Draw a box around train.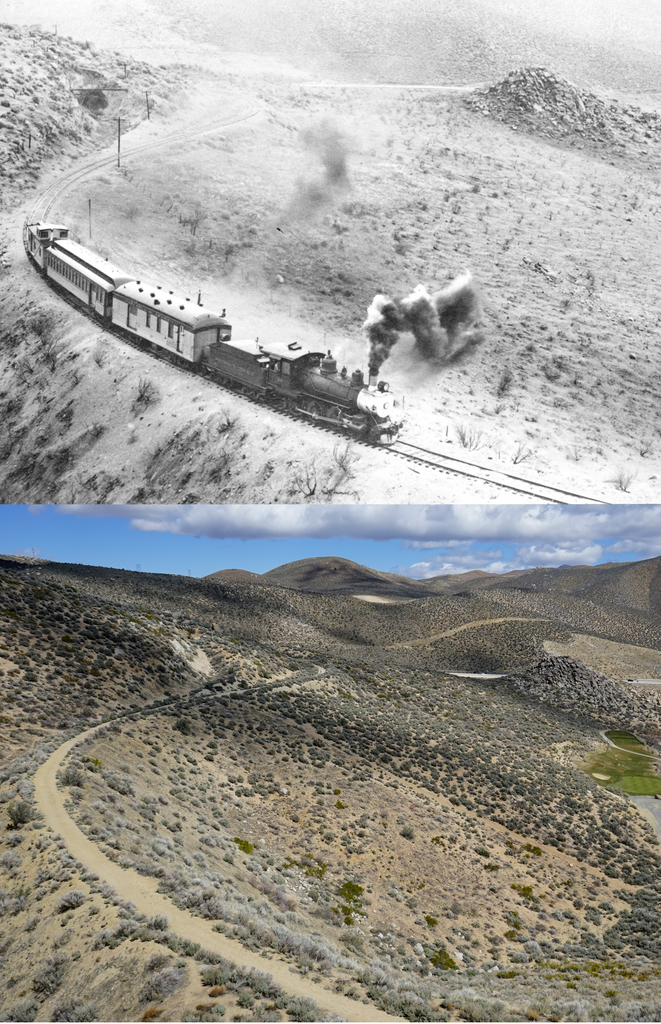
<bbox>25, 216, 409, 447</bbox>.
